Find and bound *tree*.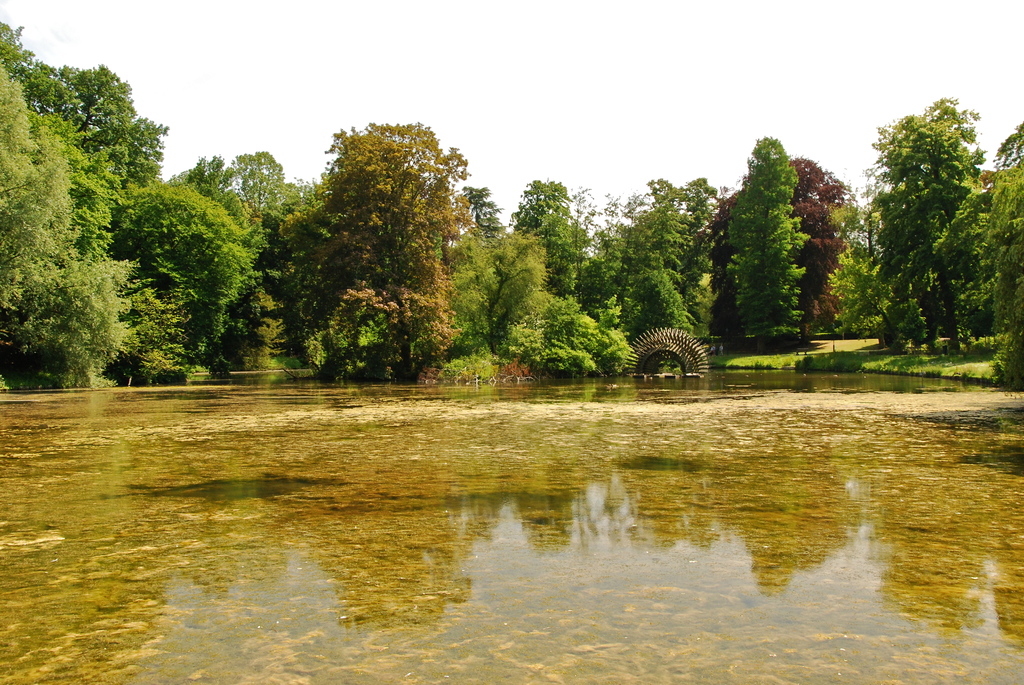
Bound: {"x1": 444, "y1": 216, "x2": 556, "y2": 359}.
